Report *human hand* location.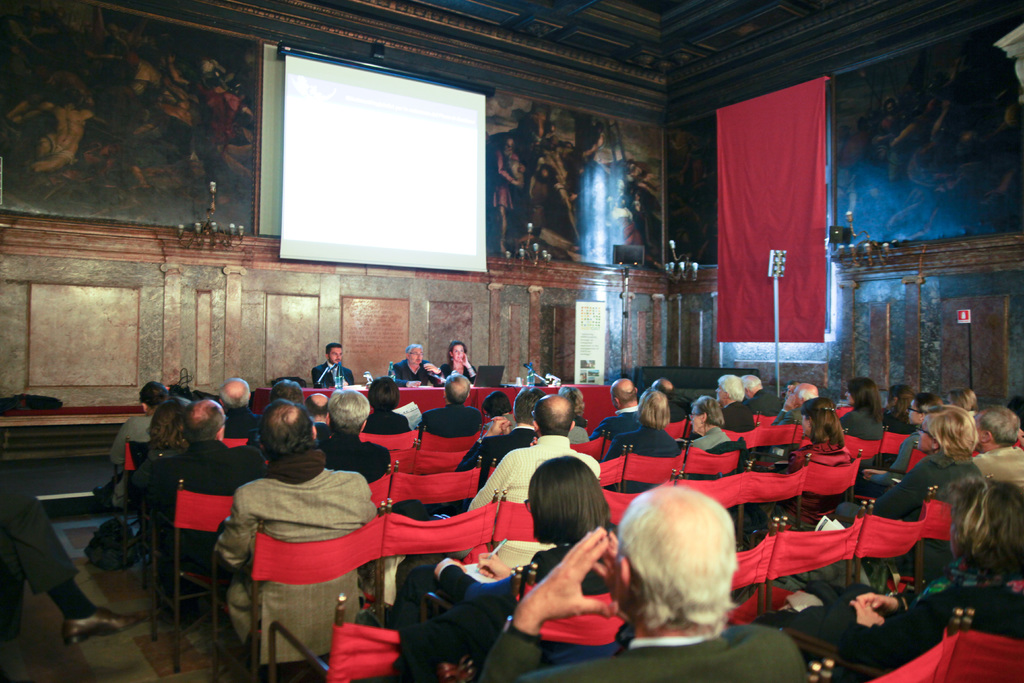
Report: <box>463,353,470,368</box>.
